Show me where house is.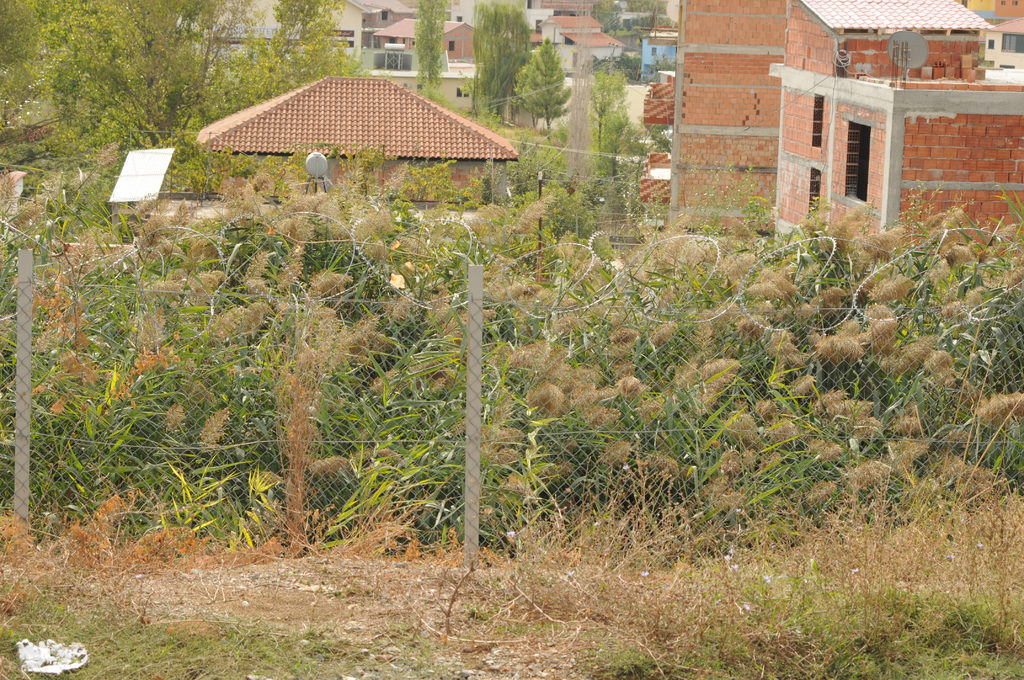
house is at <bbox>167, 0, 372, 72</bbox>.
